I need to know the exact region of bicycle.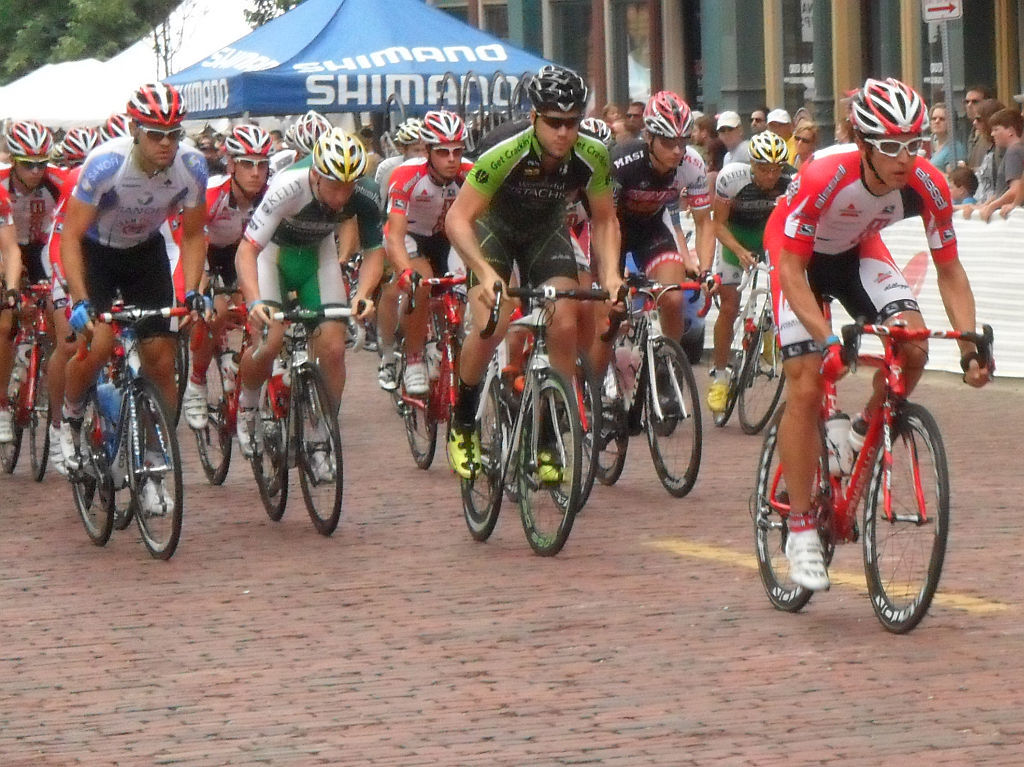
Region: 66, 289, 201, 577.
